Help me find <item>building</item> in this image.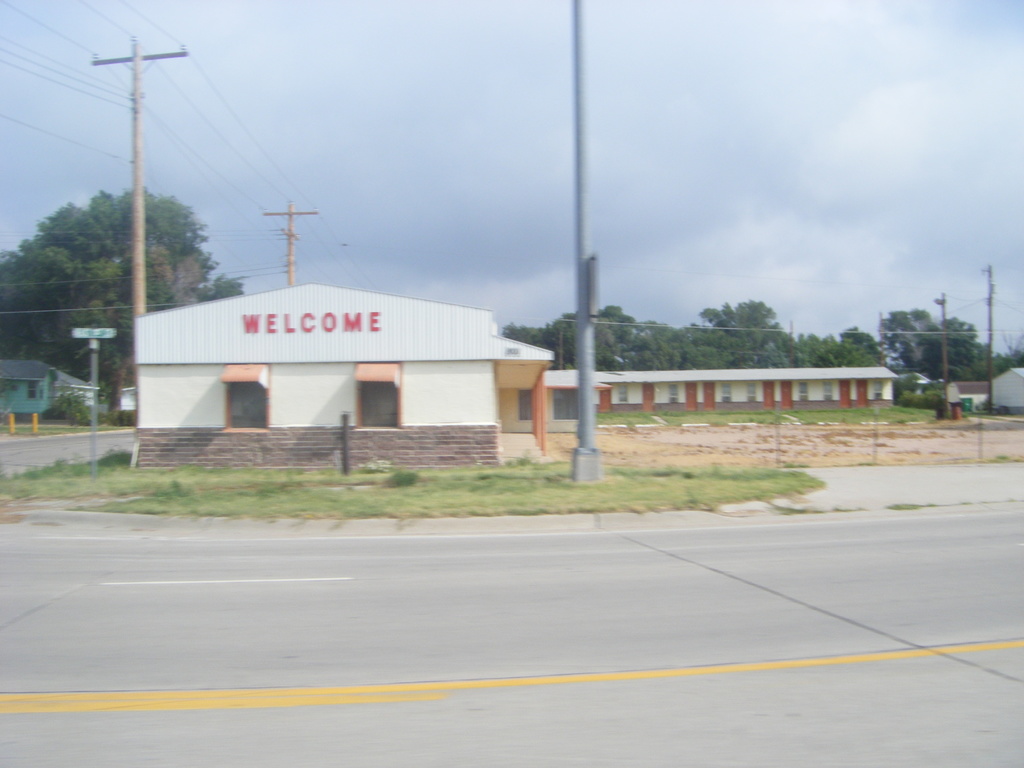
Found it: left=115, top=379, right=137, bottom=417.
